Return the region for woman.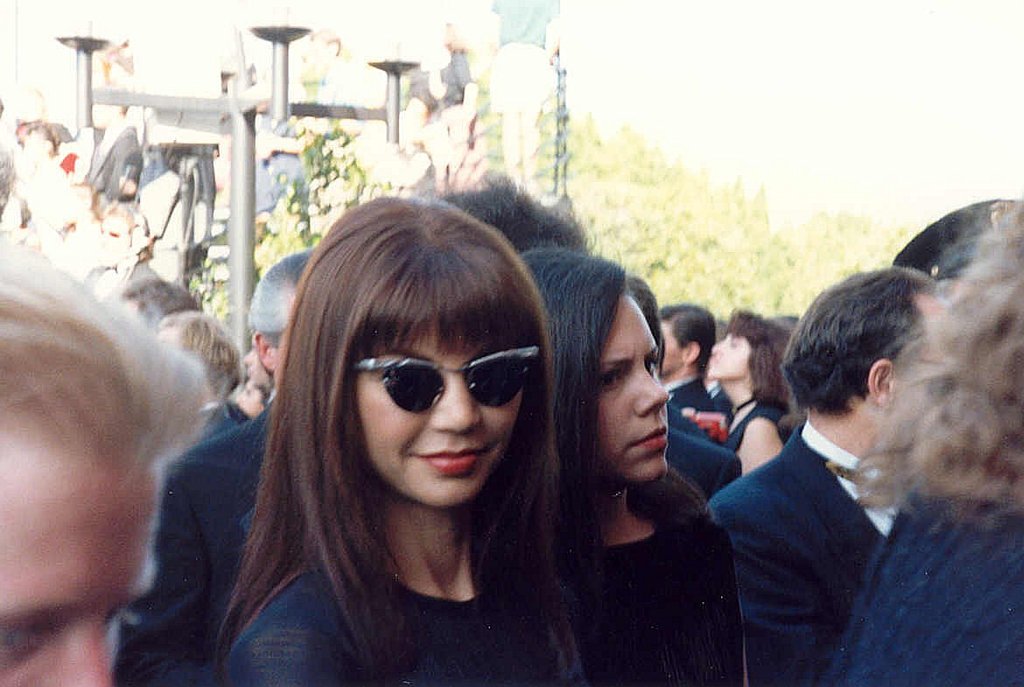
172:198:621:686.
